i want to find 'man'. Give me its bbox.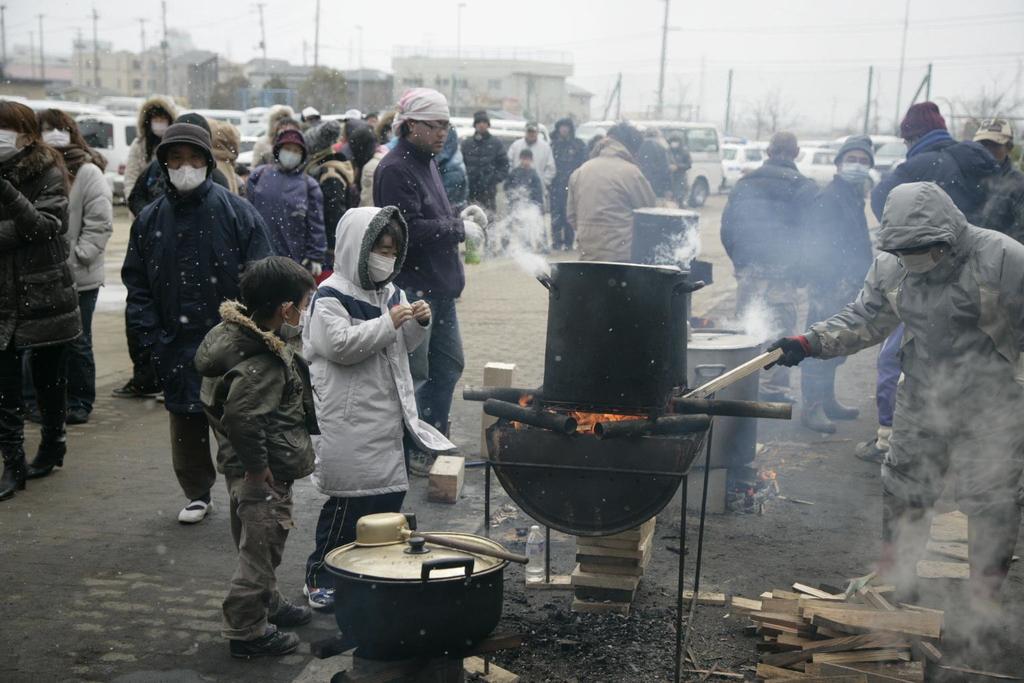
region(878, 92, 1003, 223).
